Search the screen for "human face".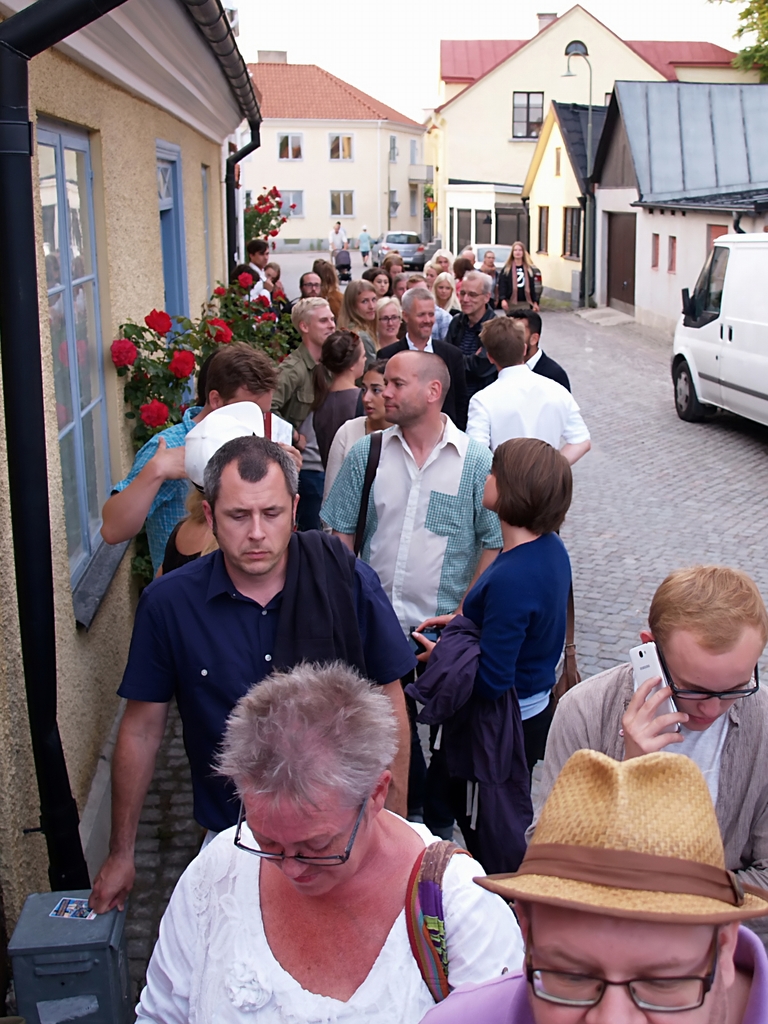
Found at pyautogui.locateOnScreen(355, 375, 385, 413).
